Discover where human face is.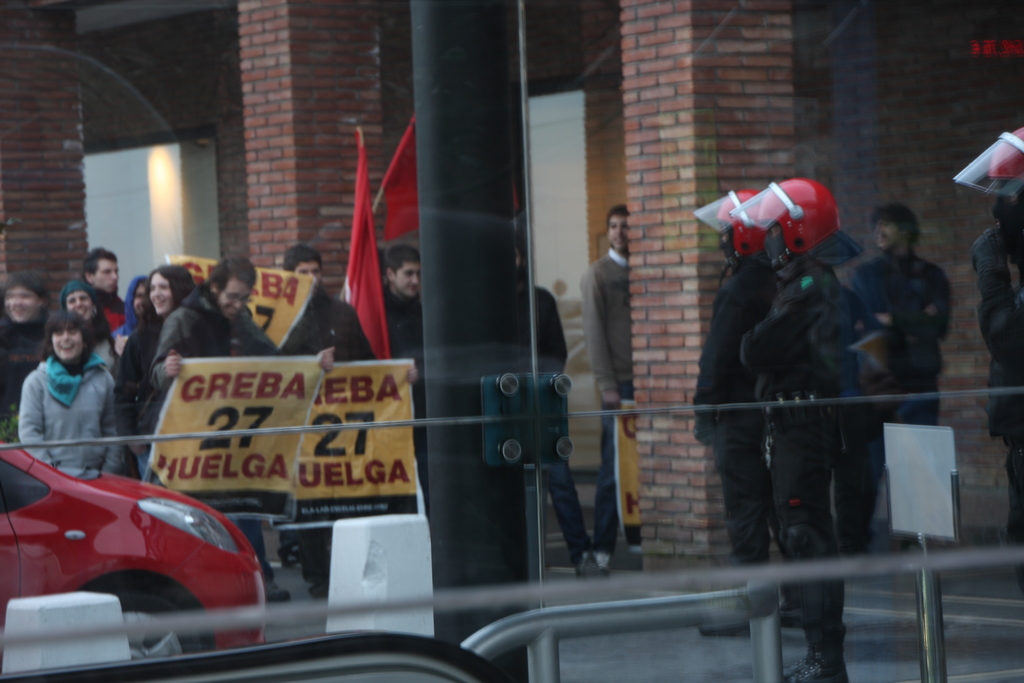
Discovered at box=[97, 255, 113, 292].
